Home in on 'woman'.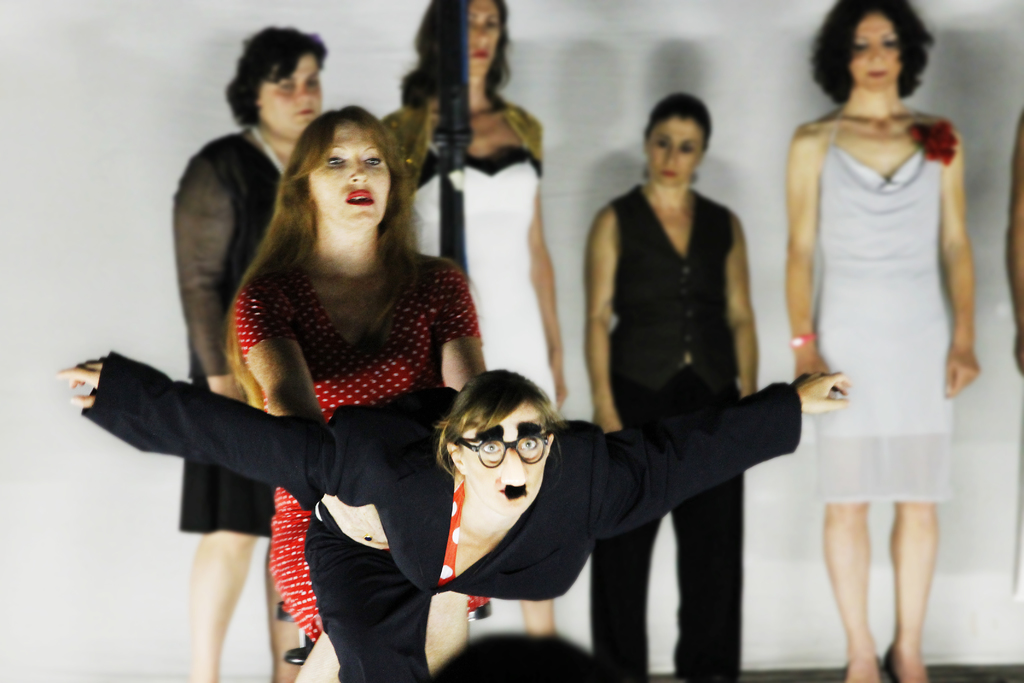
Homed in at [56,345,855,682].
